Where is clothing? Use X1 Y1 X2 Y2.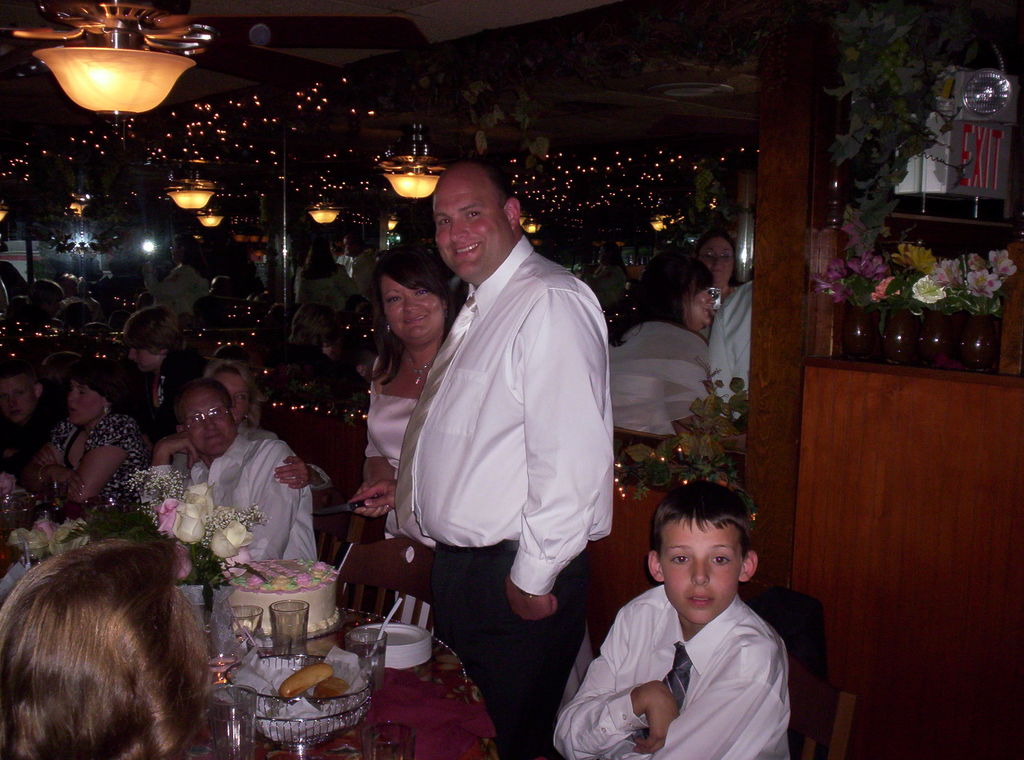
554 584 794 759.
